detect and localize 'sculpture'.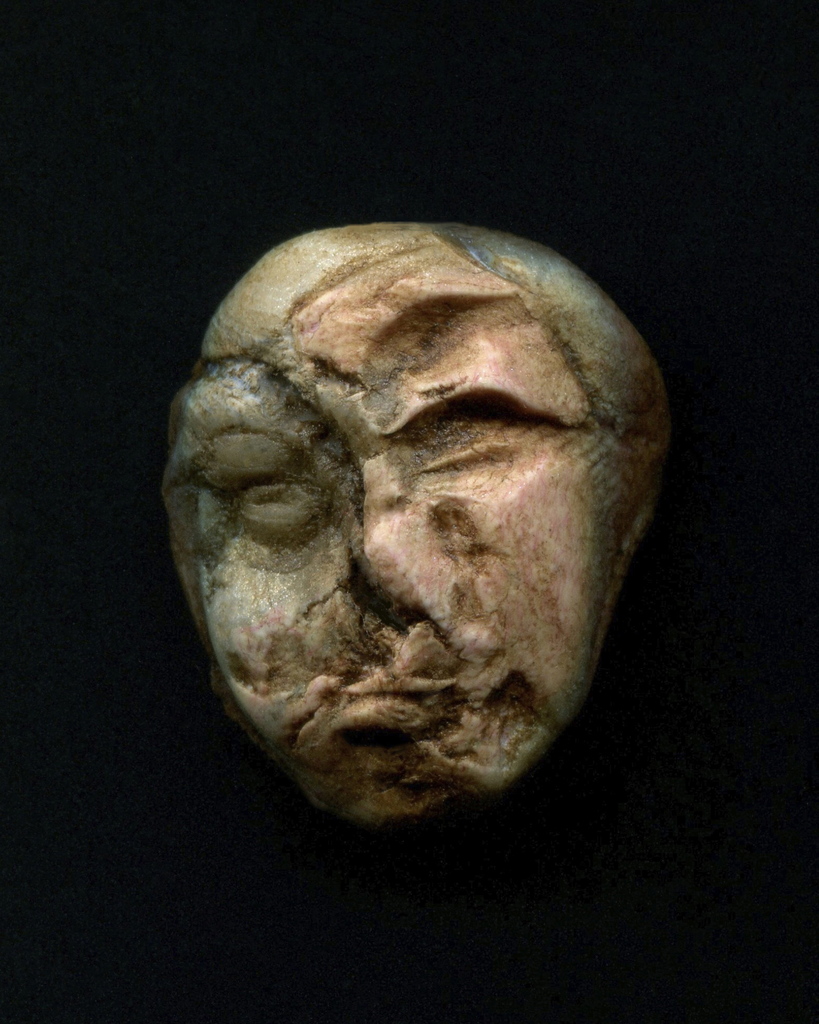
Localized at 165/223/676/825.
